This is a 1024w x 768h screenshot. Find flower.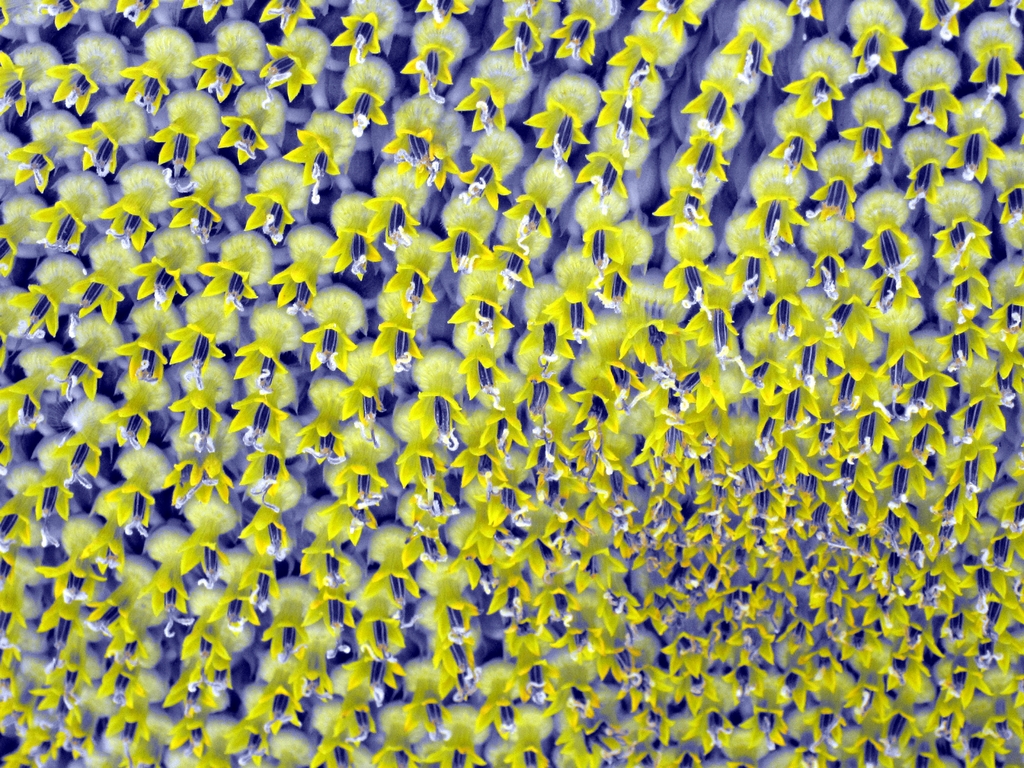
Bounding box: (x1=747, y1=179, x2=806, y2=259).
